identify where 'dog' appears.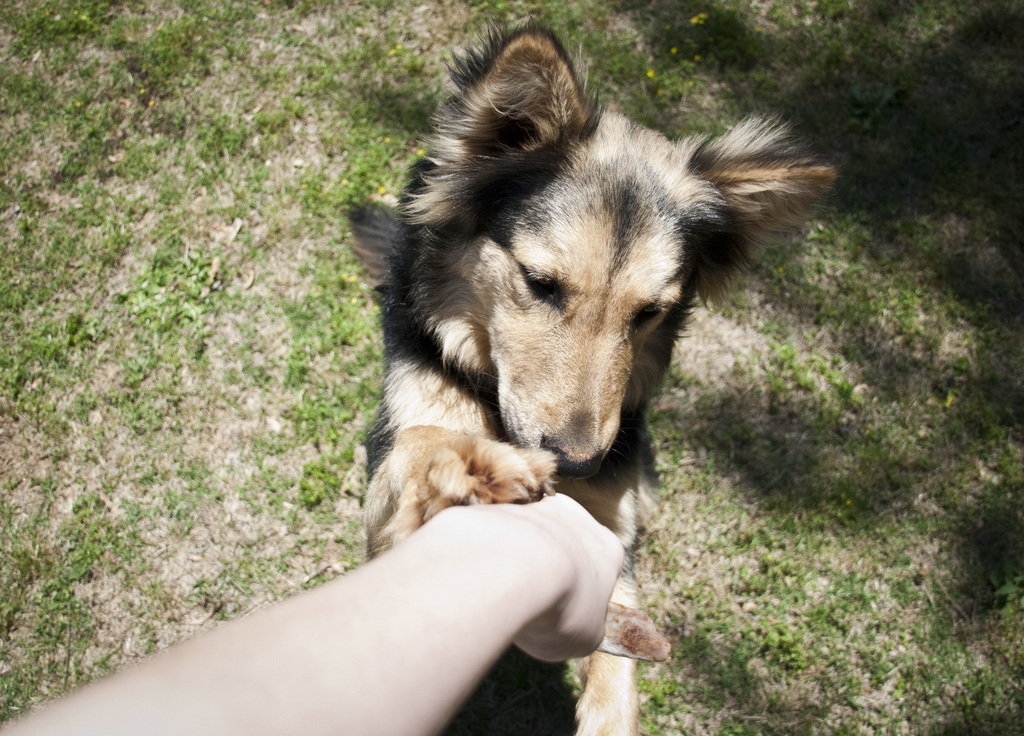
Appears at l=343, t=20, r=835, b=735.
